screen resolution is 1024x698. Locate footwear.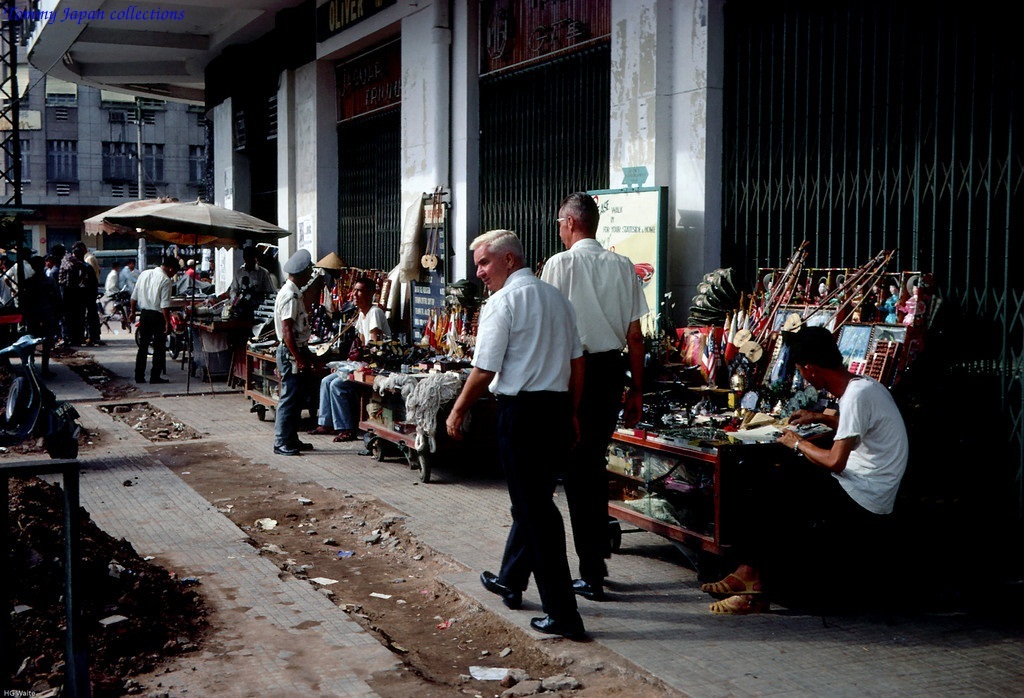
bbox=[330, 427, 358, 443].
